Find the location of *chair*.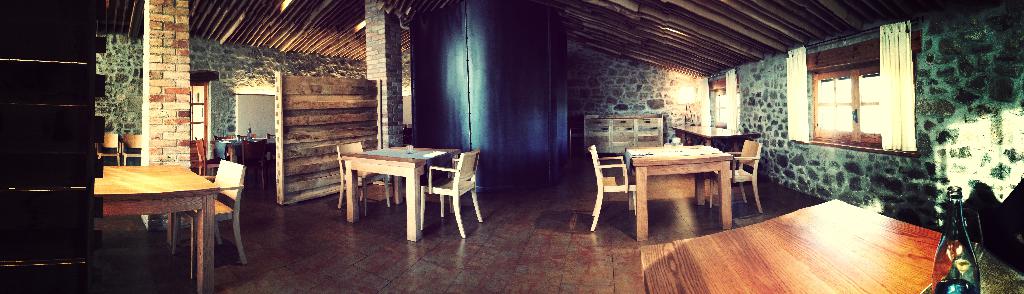
Location: (723, 140, 766, 215).
